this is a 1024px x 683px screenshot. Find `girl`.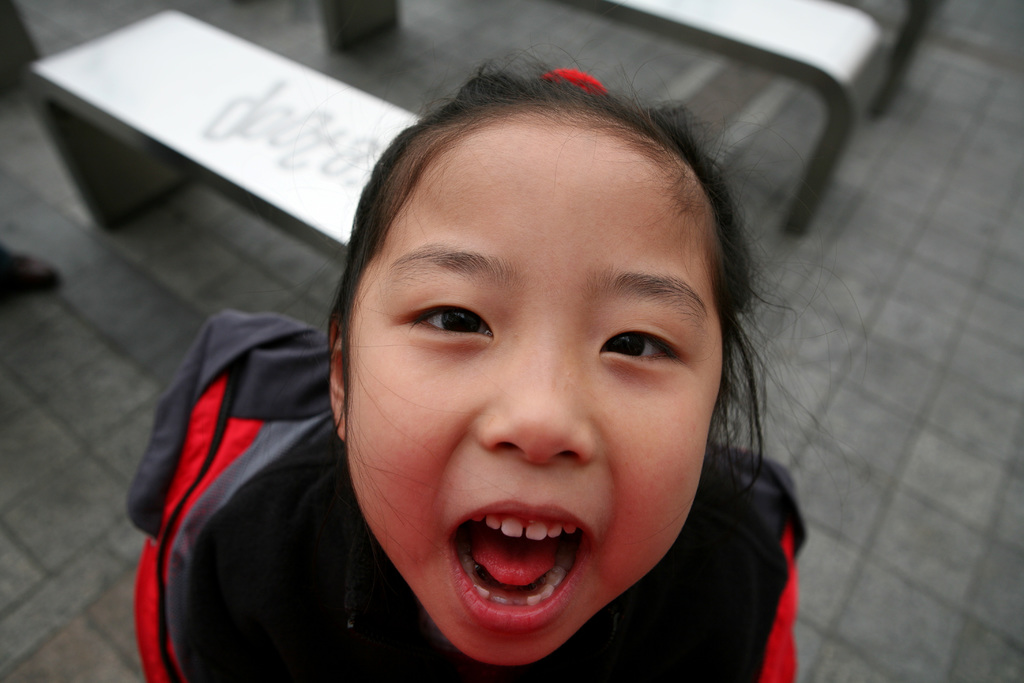
Bounding box: pyautogui.locateOnScreen(164, 45, 804, 682).
